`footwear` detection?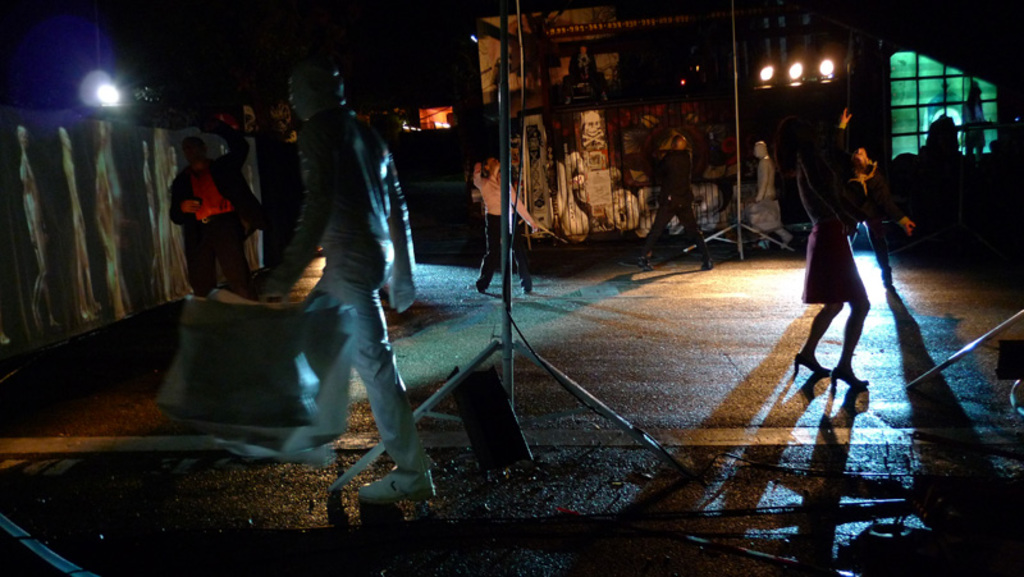
BBox(884, 275, 892, 288)
